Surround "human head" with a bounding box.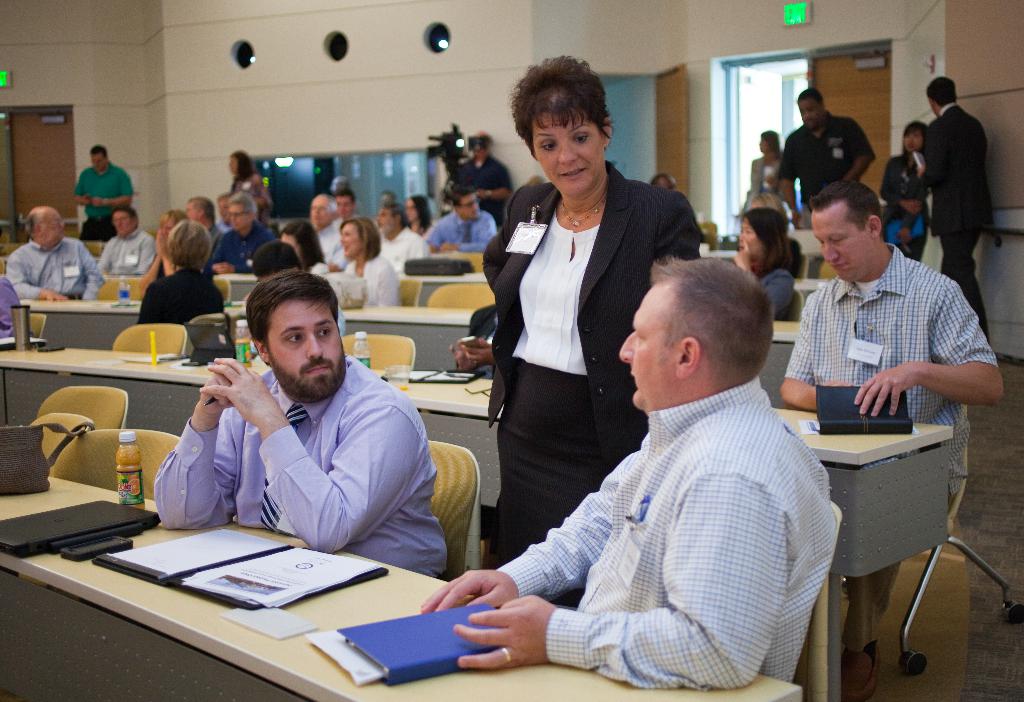
[448, 183, 478, 225].
